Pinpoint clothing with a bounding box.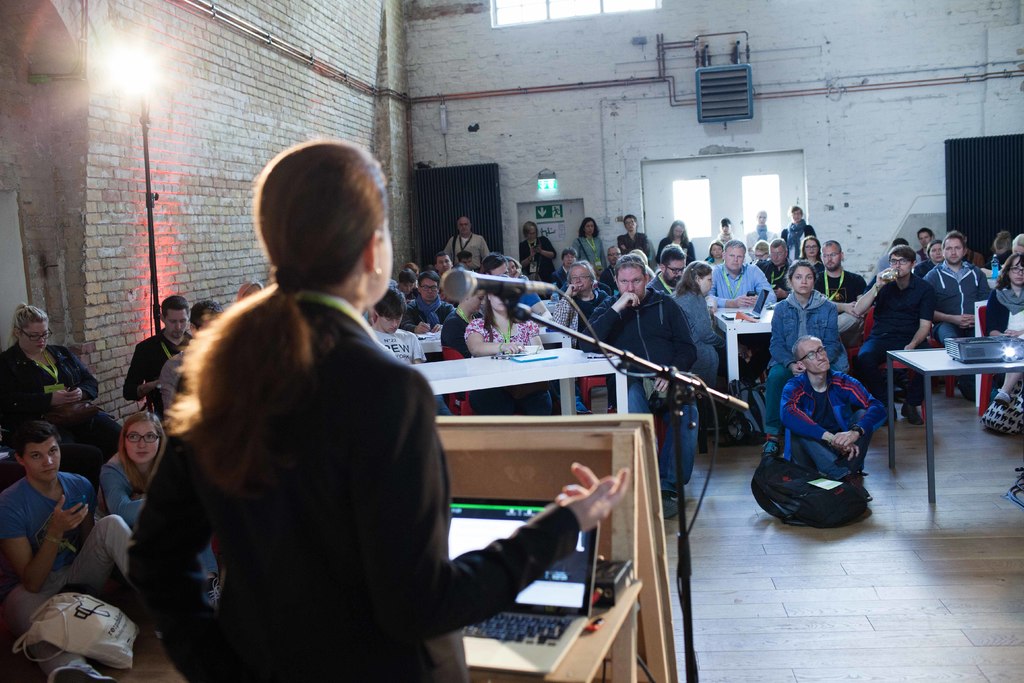
BBox(652, 233, 697, 265).
